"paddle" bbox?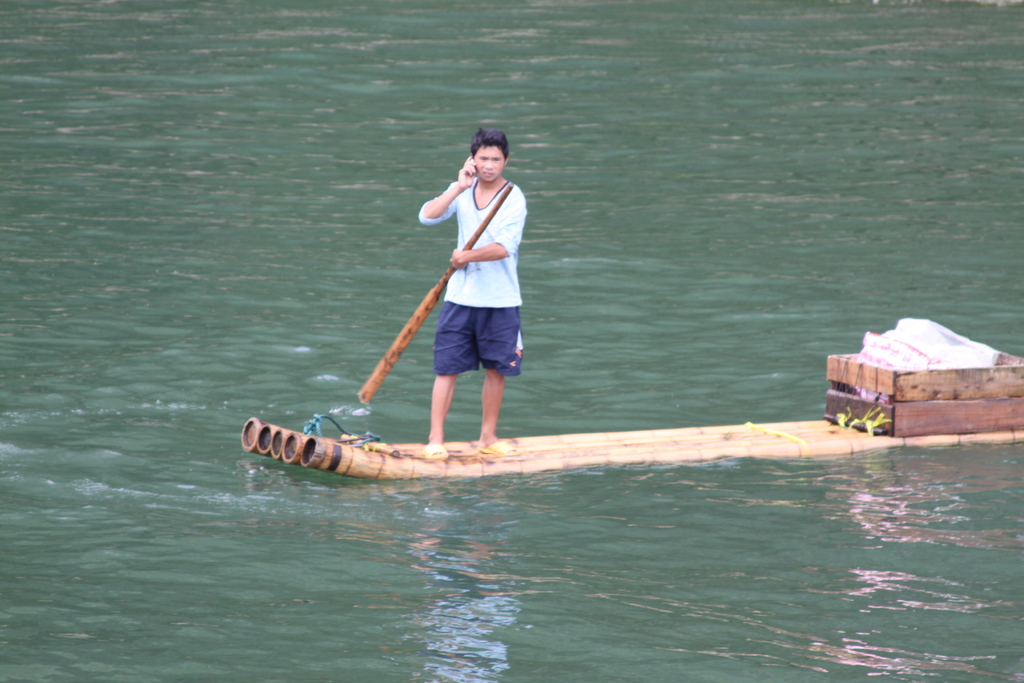
(354, 178, 513, 403)
